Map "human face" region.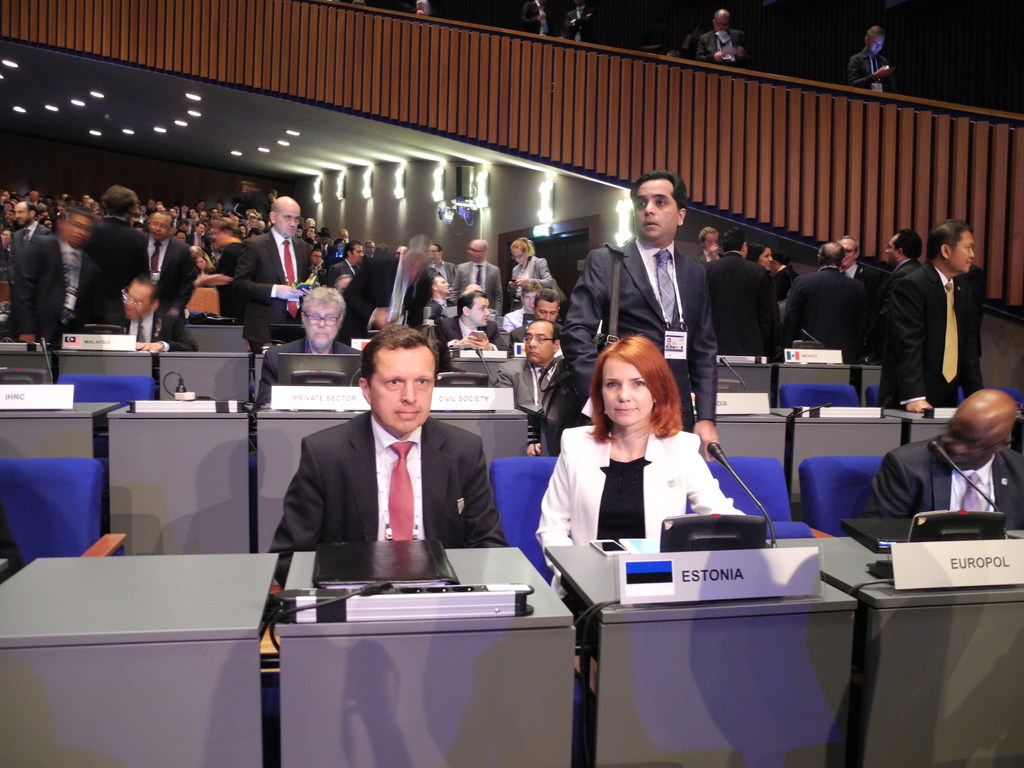
Mapped to 868, 33, 884, 57.
